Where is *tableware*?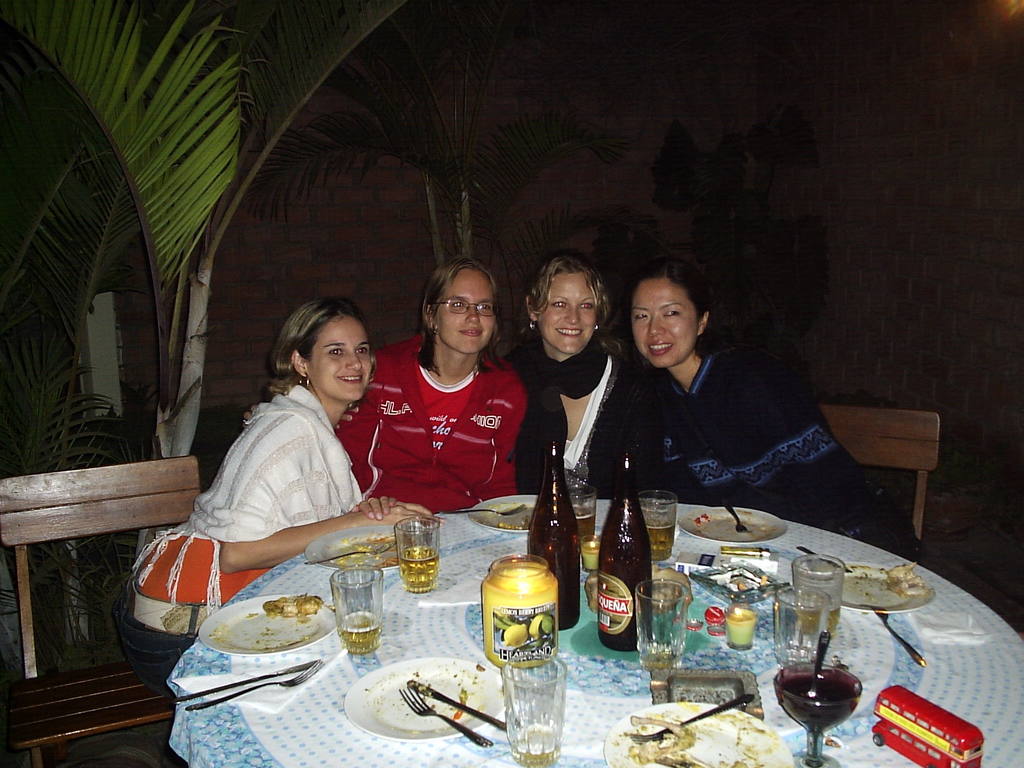
199 600 340 654.
